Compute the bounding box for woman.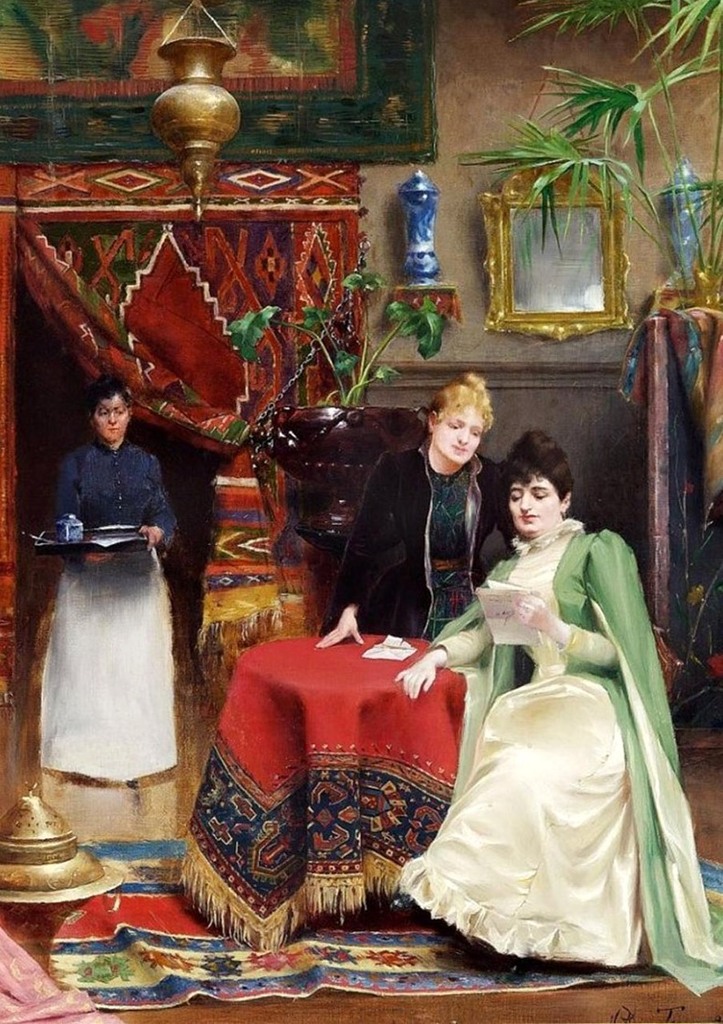
421, 432, 678, 952.
